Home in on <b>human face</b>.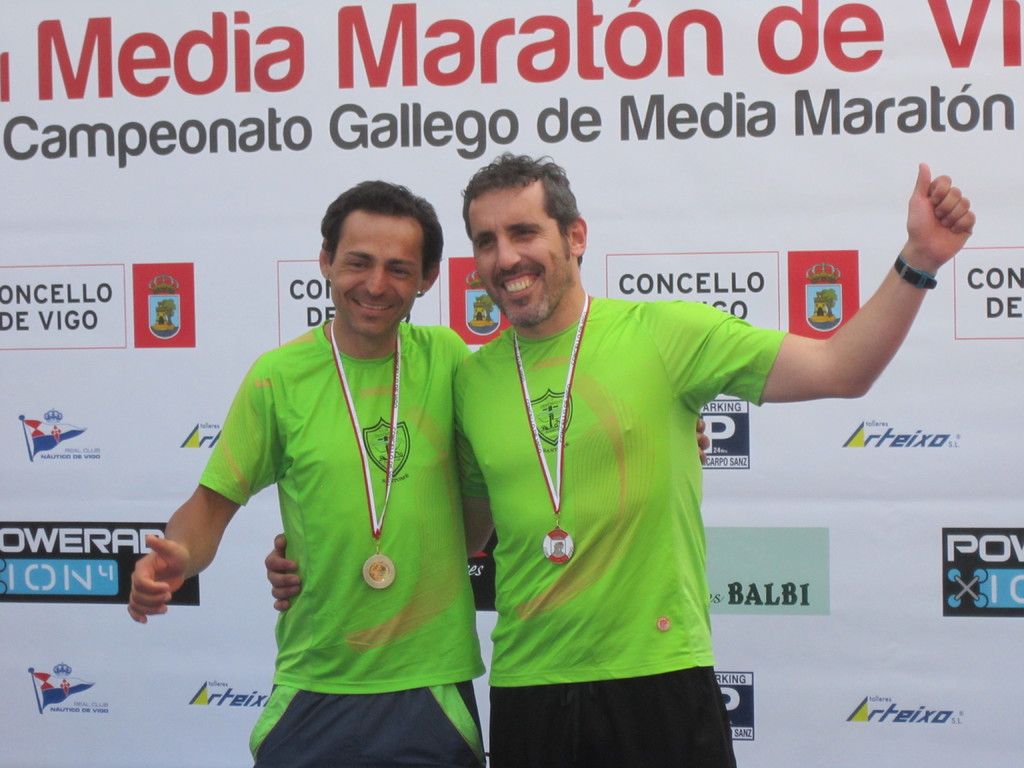
Homed in at 332/203/411/330.
